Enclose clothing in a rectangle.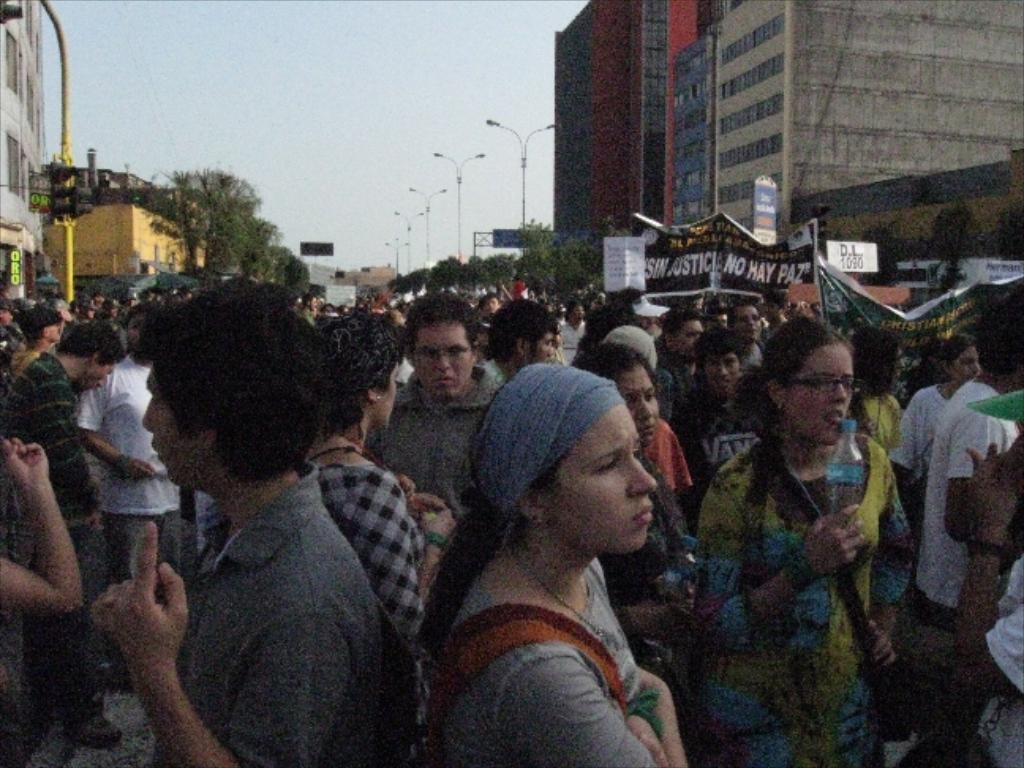
[967, 569, 1022, 766].
